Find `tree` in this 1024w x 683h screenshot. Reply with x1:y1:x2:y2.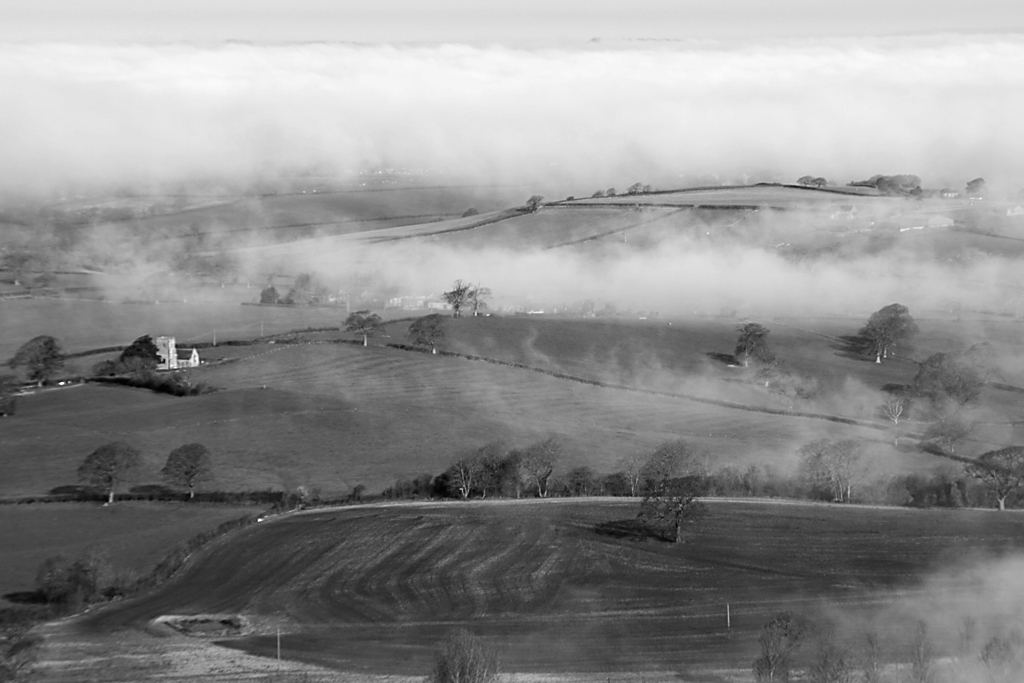
910:186:926:201.
